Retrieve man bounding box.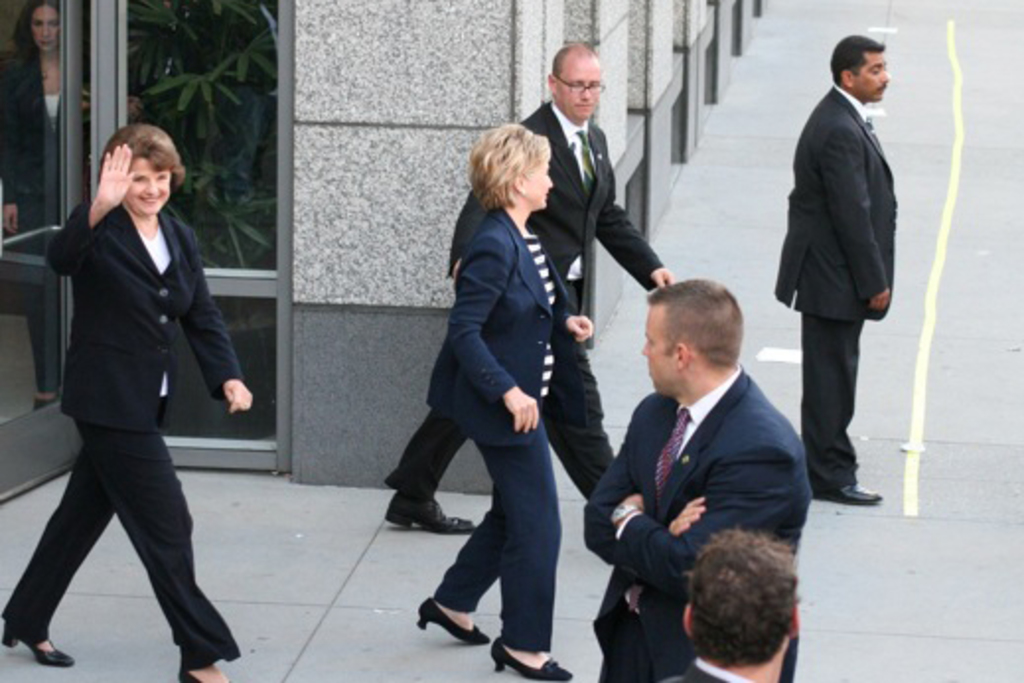
Bounding box: bbox(779, 18, 910, 517).
